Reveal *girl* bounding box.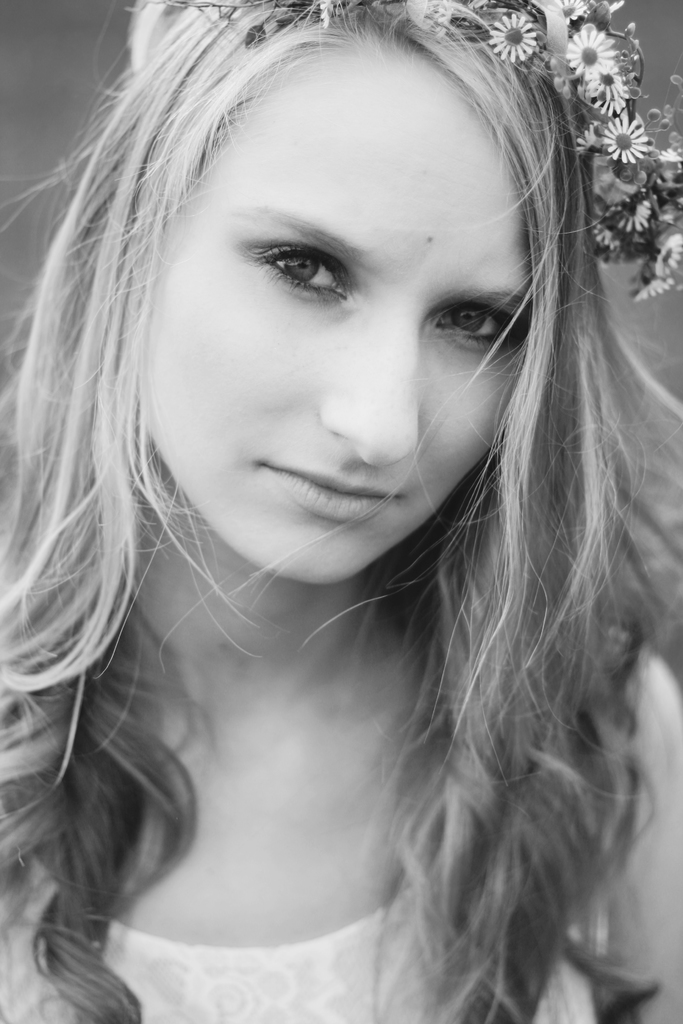
Revealed: crop(1, 3, 682, 1018).
